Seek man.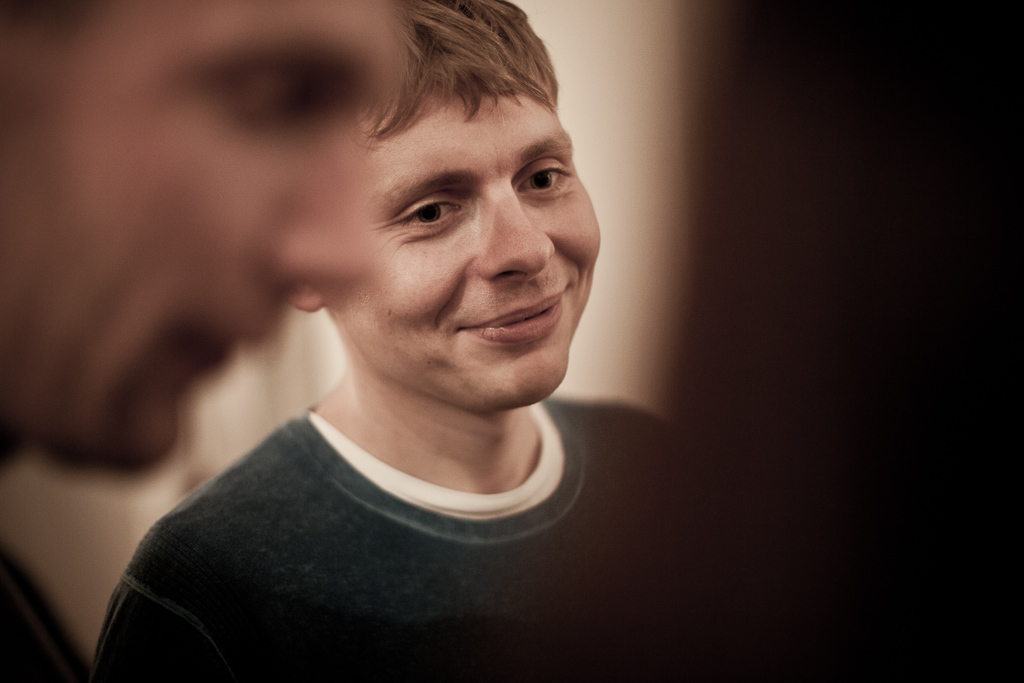
[95, 0, 667, 682].
